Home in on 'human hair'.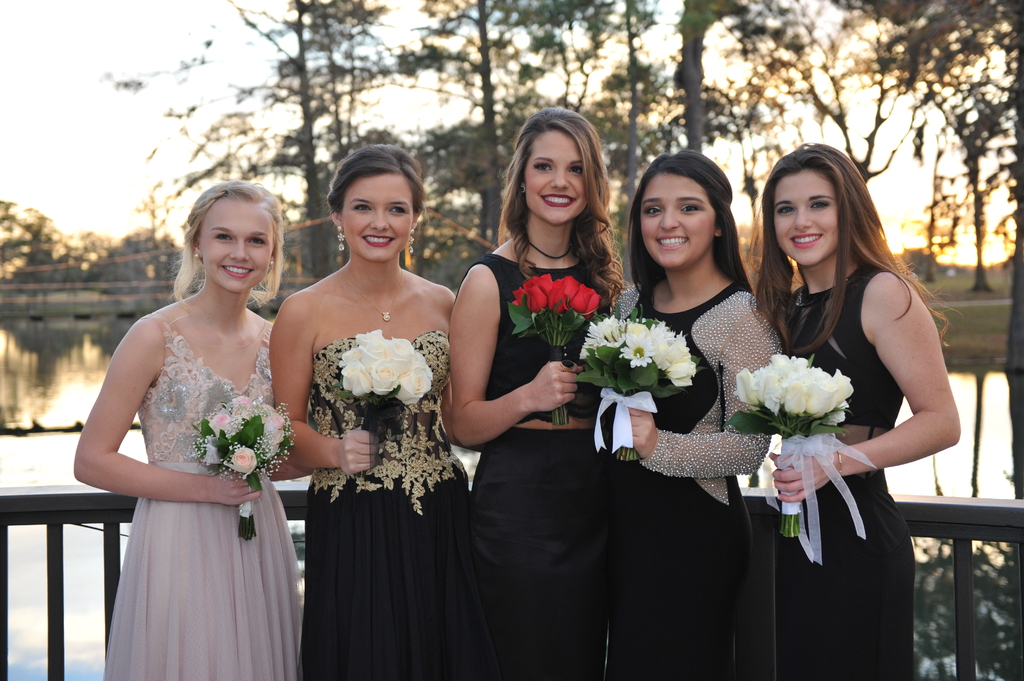
Homed in at [x1=324, y1=145, x2=425, y2=222].
